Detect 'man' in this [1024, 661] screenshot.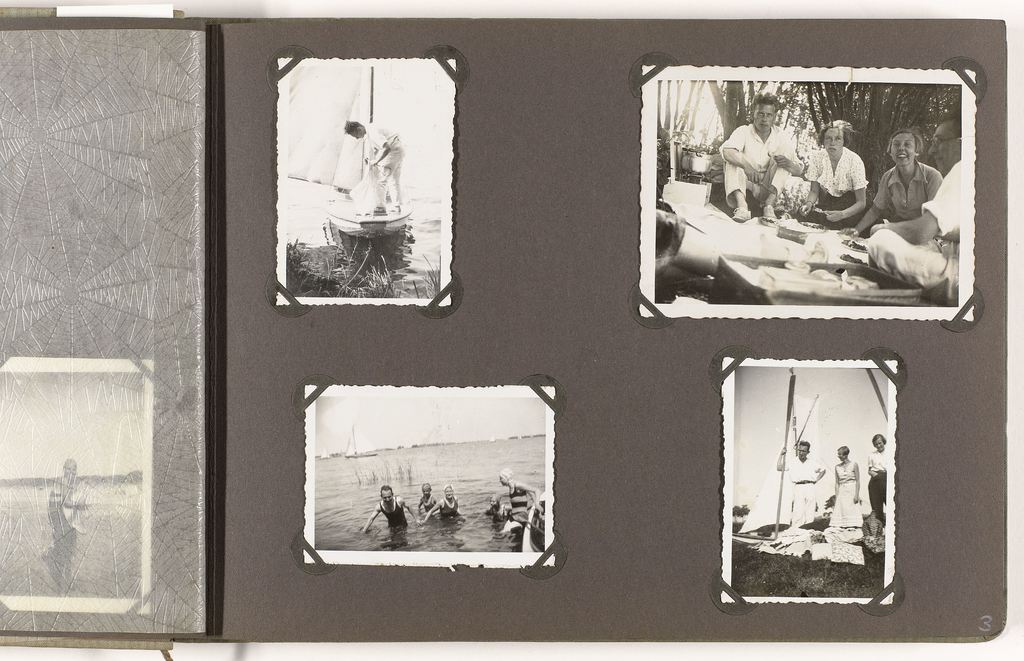
Detection: box=[346, 115, 404, 220].
